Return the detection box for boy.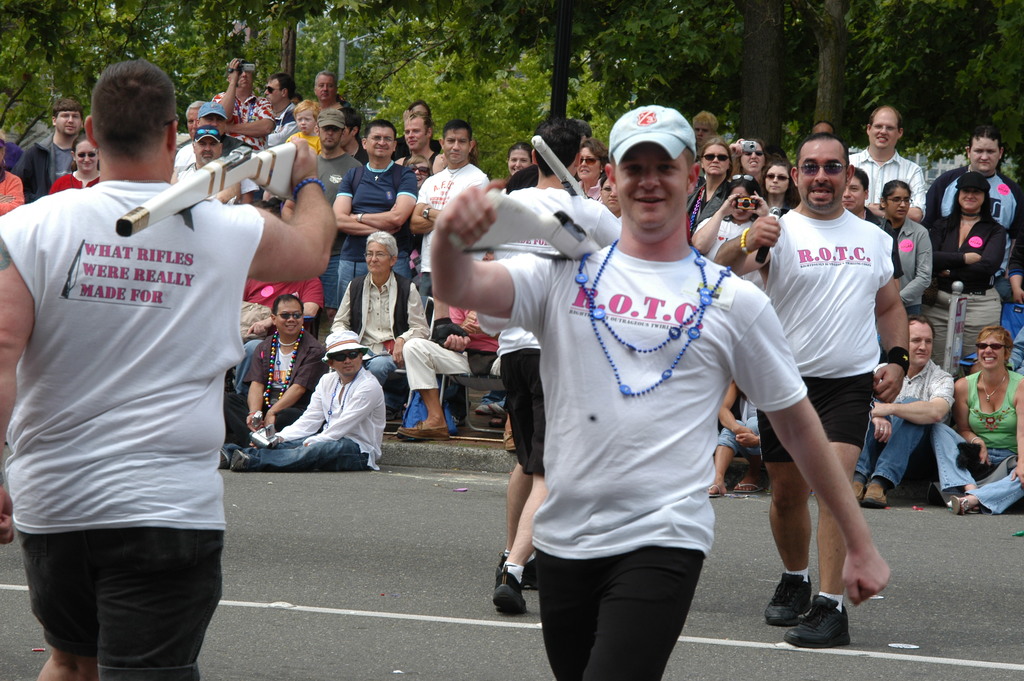
l=394, t=111, r=440, b=173.
